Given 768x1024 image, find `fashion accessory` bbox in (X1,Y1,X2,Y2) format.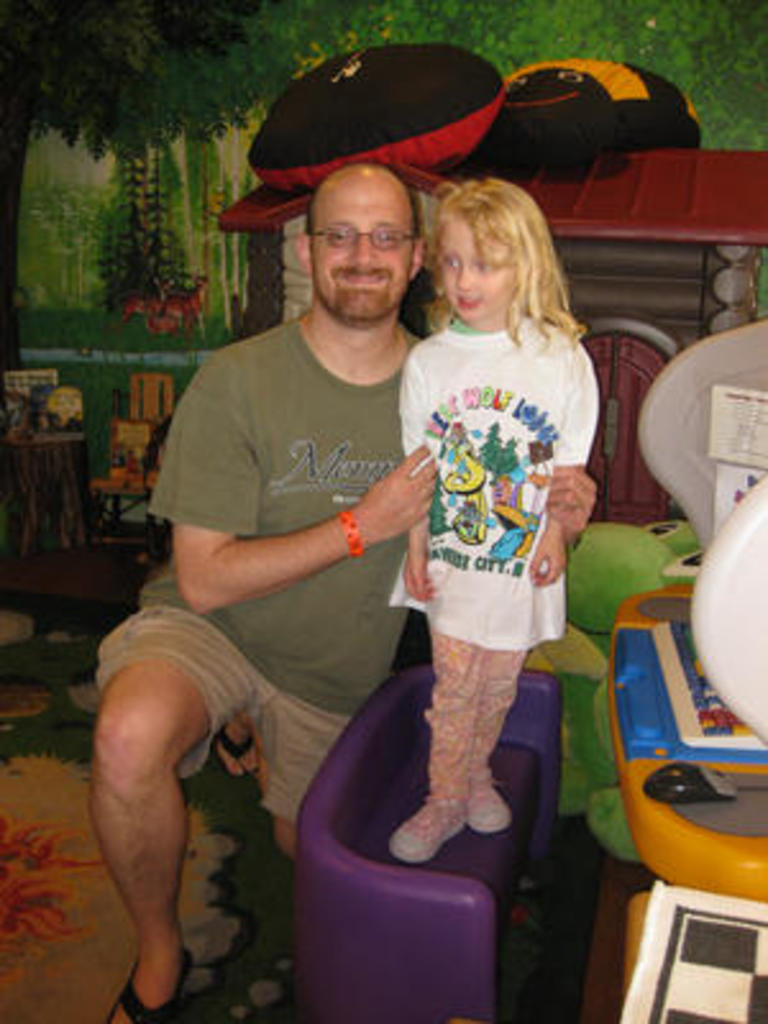
(394,806,463,865).
